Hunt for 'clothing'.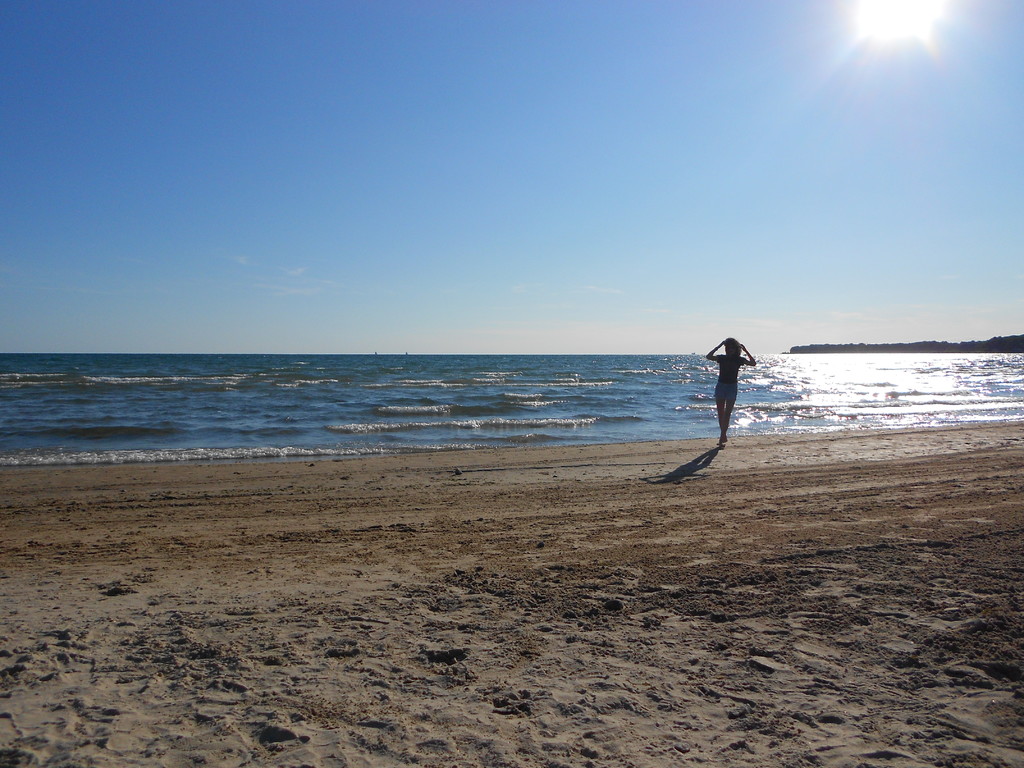
Hunted down at left=698, top=326, right=756, bottom=418.
